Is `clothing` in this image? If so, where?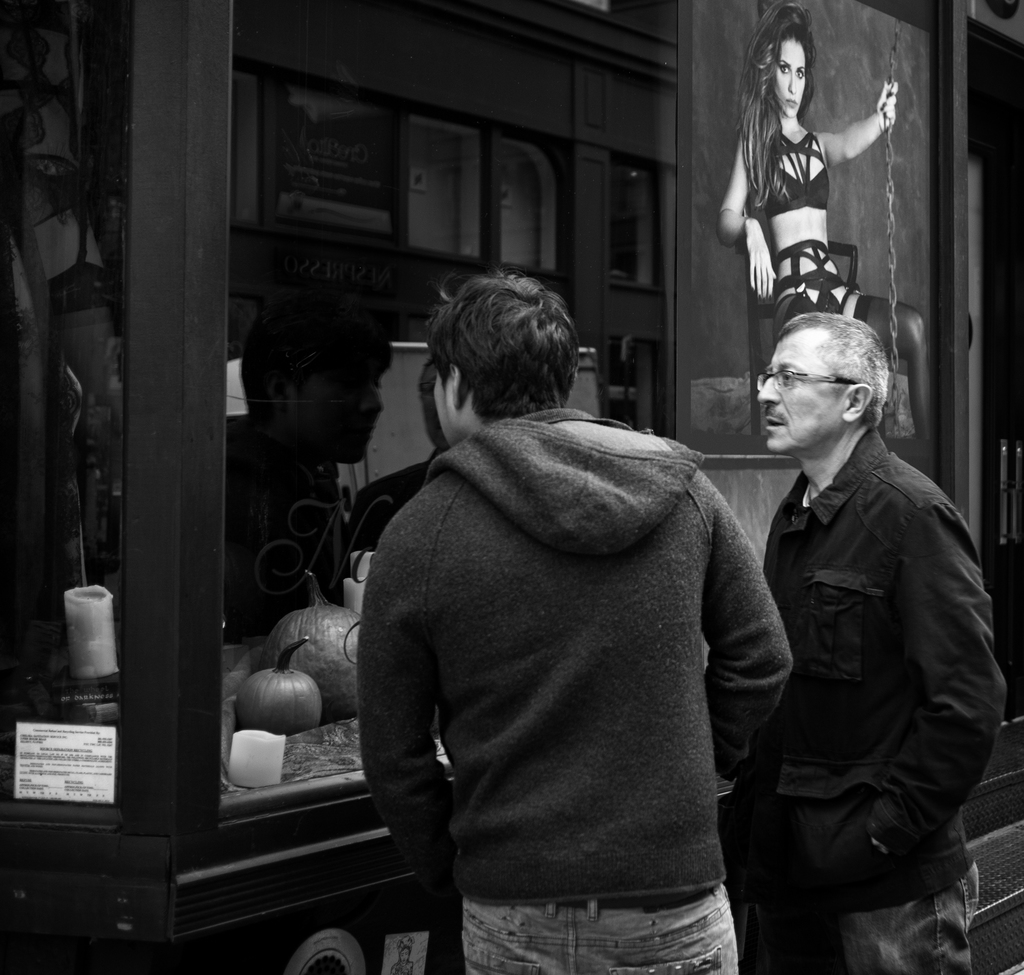
Yes, at <region>838, 861, 983, 974</region>.
